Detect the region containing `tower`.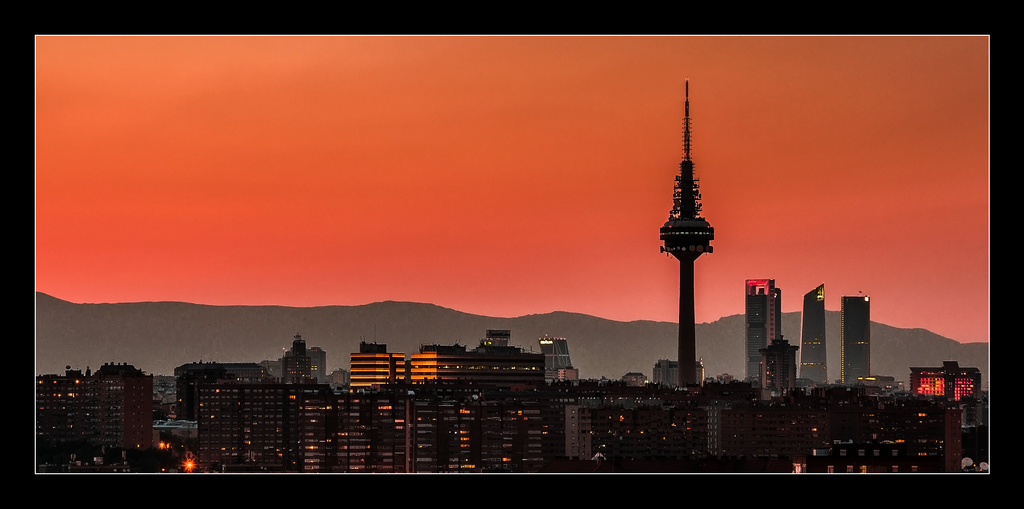
bbox=(742, 279, 778, 386).
